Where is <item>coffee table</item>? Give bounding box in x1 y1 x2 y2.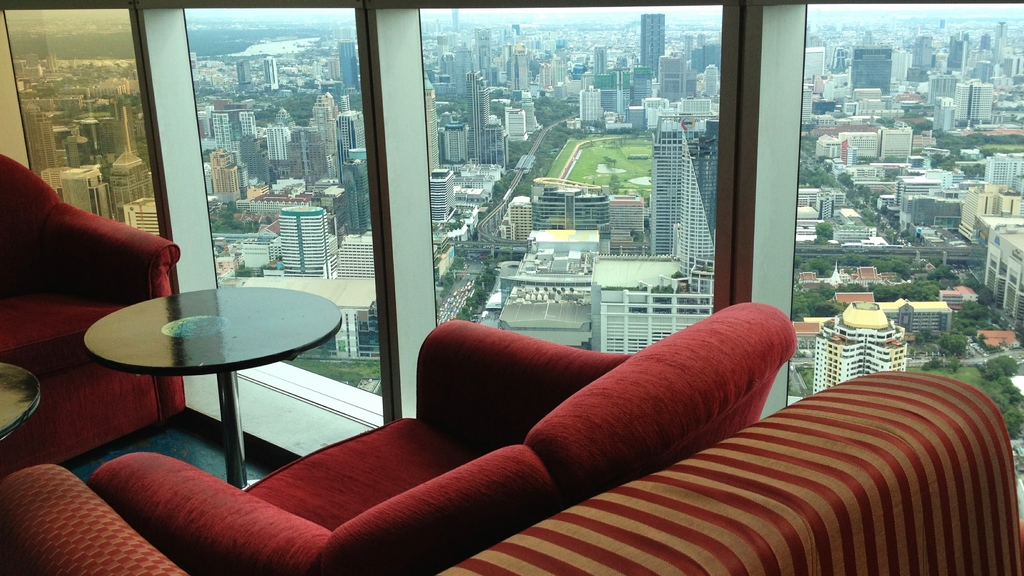
84 272 336 481.
